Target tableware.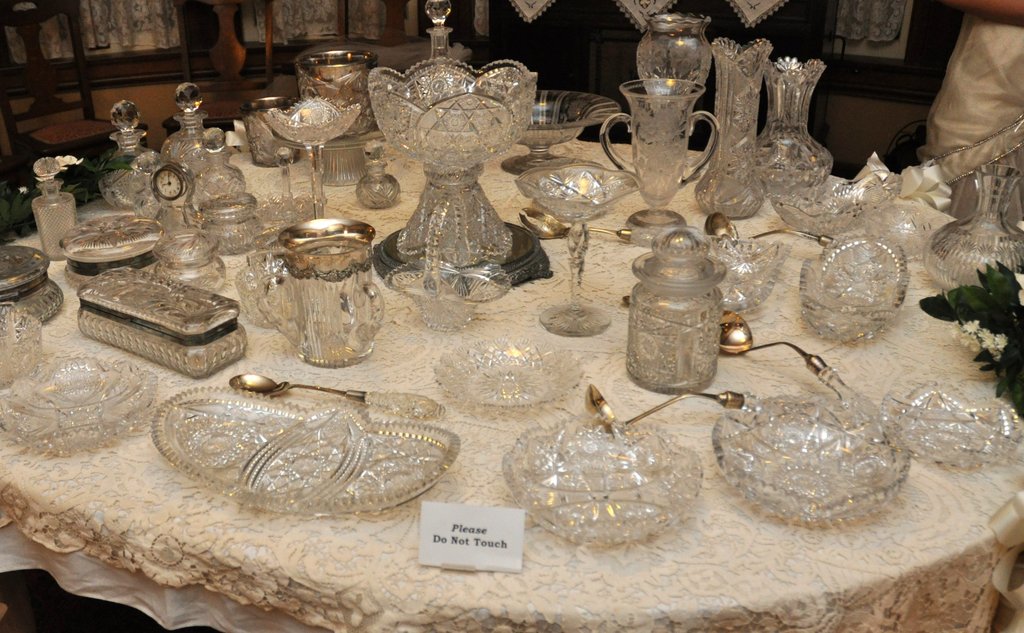
Target region: {"x1": 150, "y1": 385, "x2": 460, "y2": 515}.
